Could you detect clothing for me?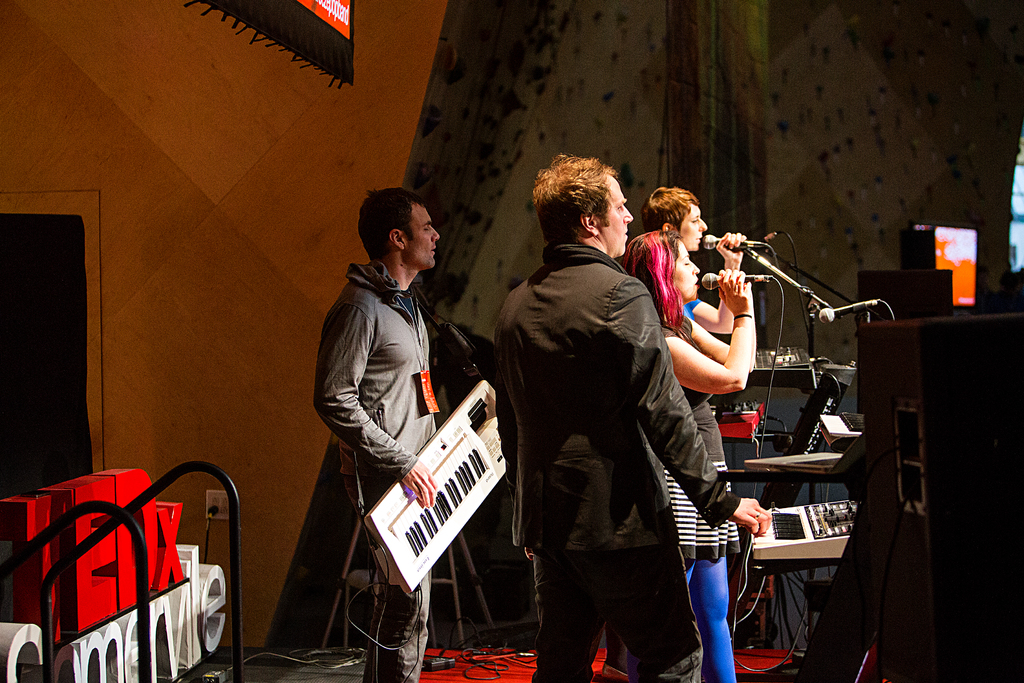
Detection result: (681,290,703,318).
